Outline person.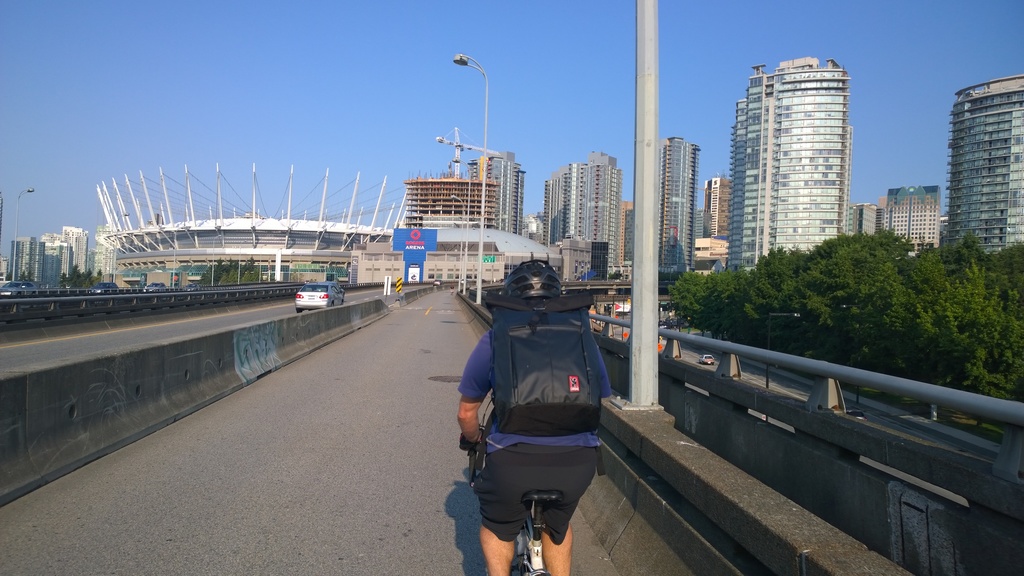
Outline: crop(449, 252, 615, 575).
